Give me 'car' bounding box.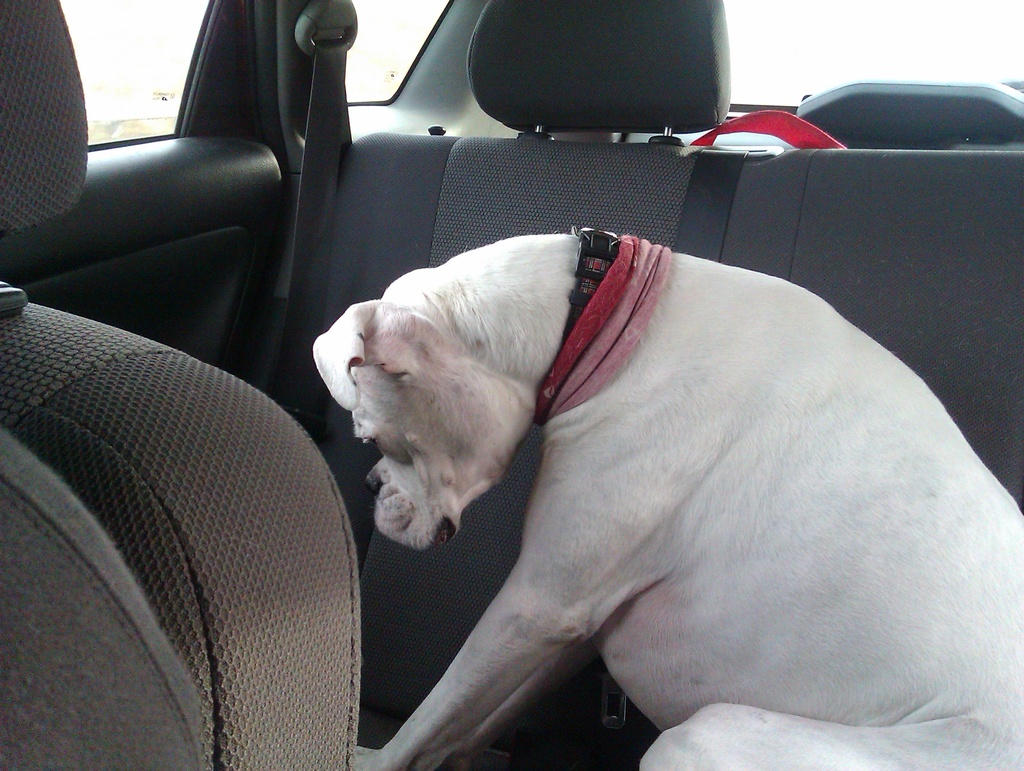
[0,0,1023,770].
